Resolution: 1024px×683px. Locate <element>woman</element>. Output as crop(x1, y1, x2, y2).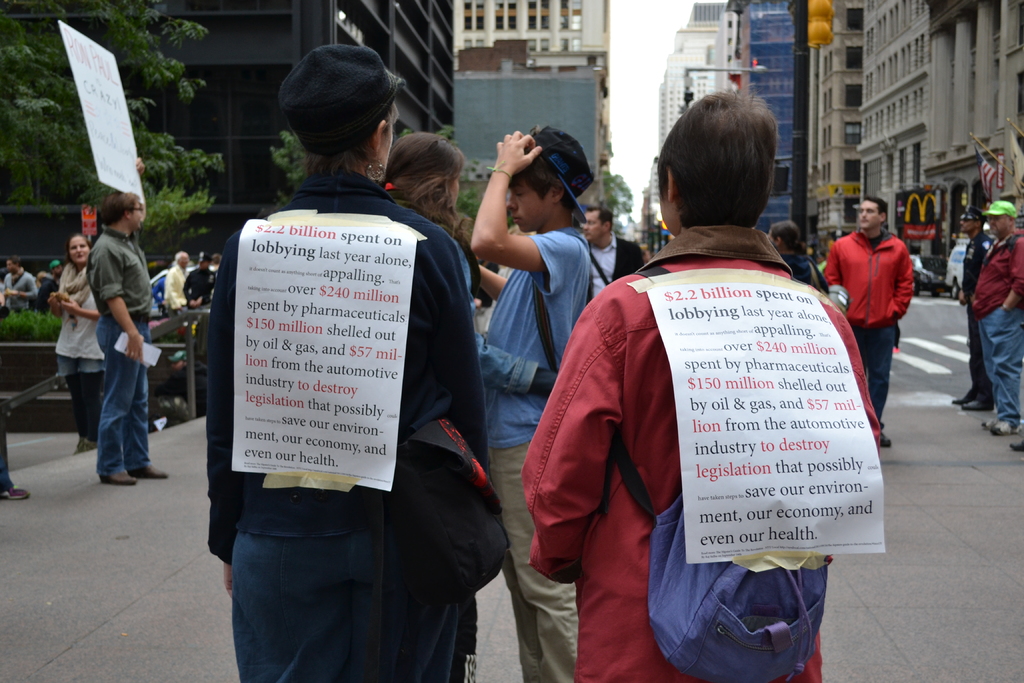
crop(194, 36, 479, 682).
